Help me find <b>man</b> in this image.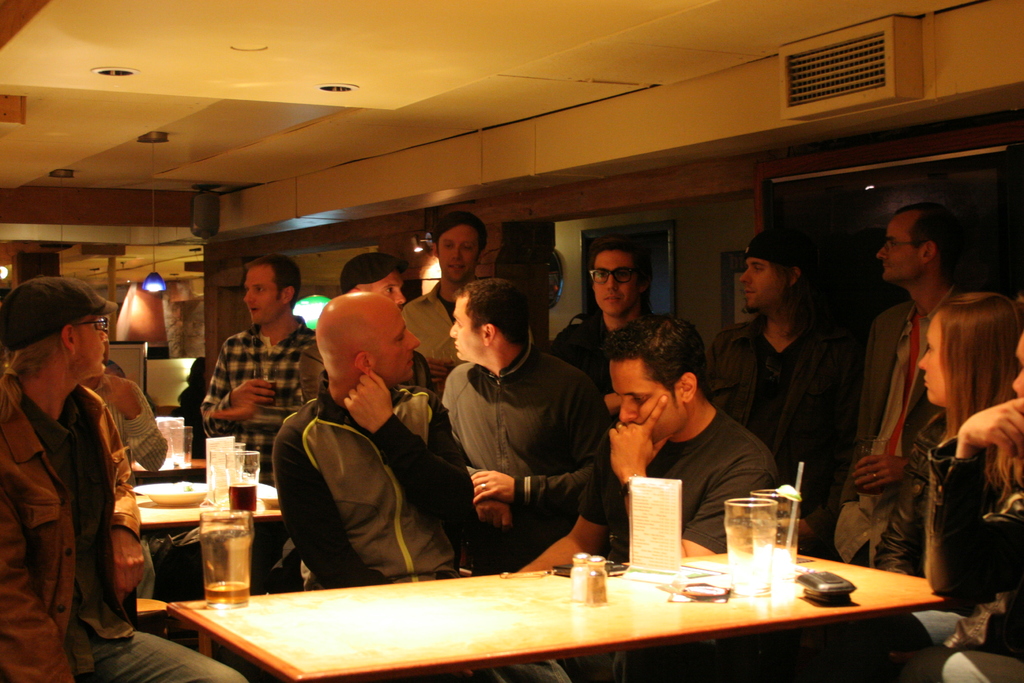
Found it: select_region(0, 276, 246, 682).
